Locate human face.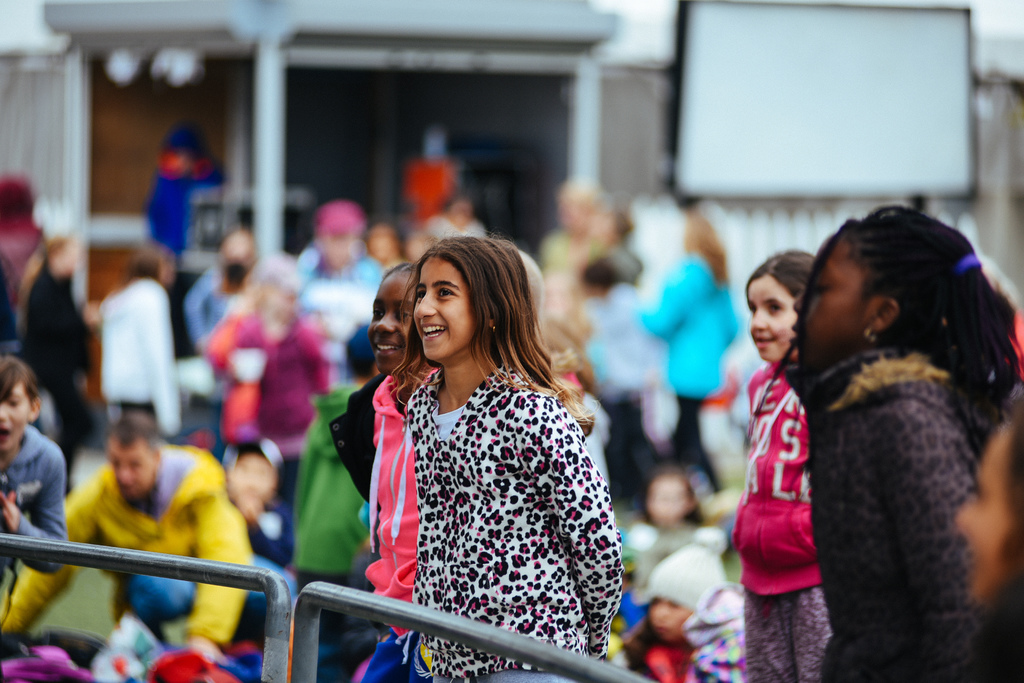
Bounding box: [x1=368, y1=275, x2=413, y2=373].
